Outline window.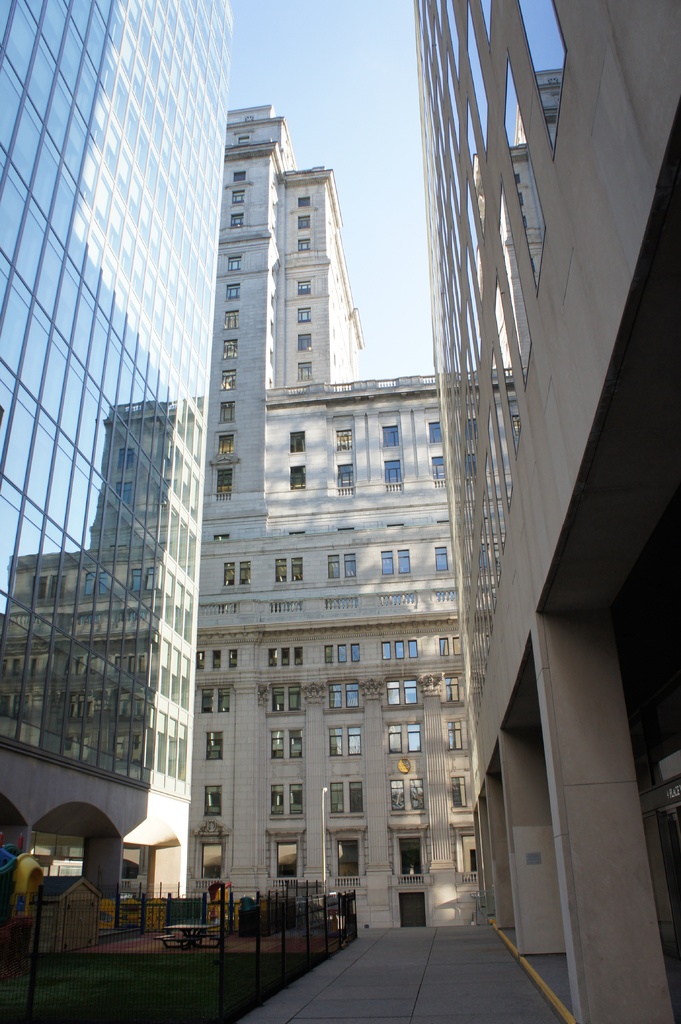
Outline: box(406, 723, 421, 751).
